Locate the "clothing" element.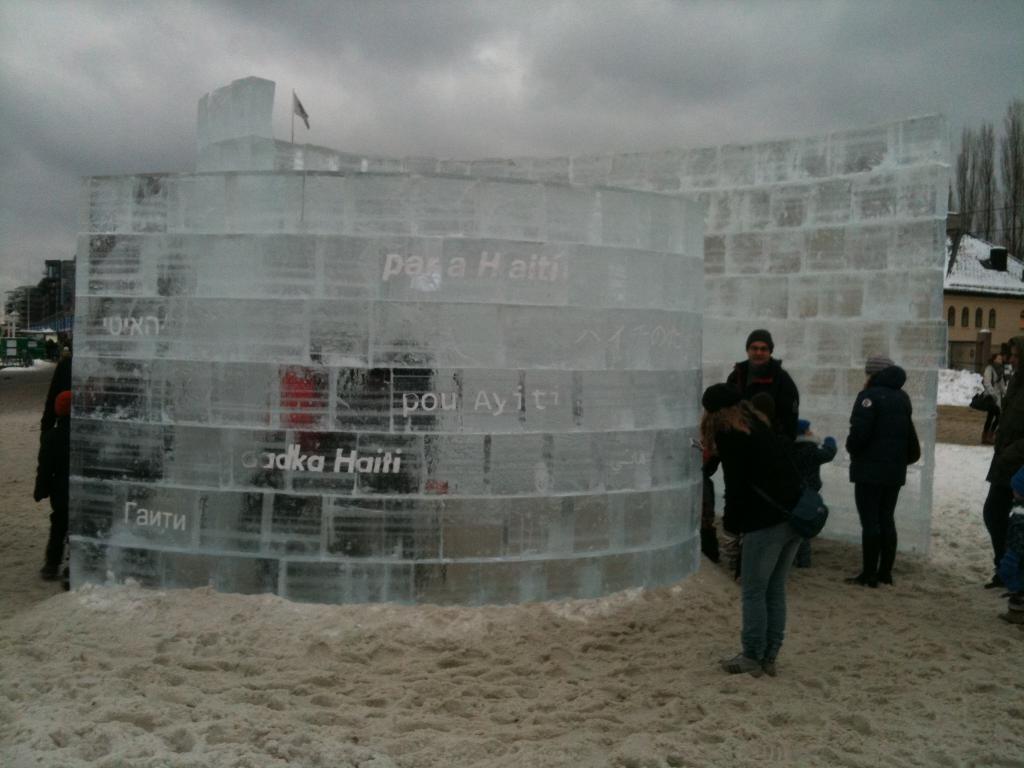
Element bbox: box=[977, 378, 1023, 592].
